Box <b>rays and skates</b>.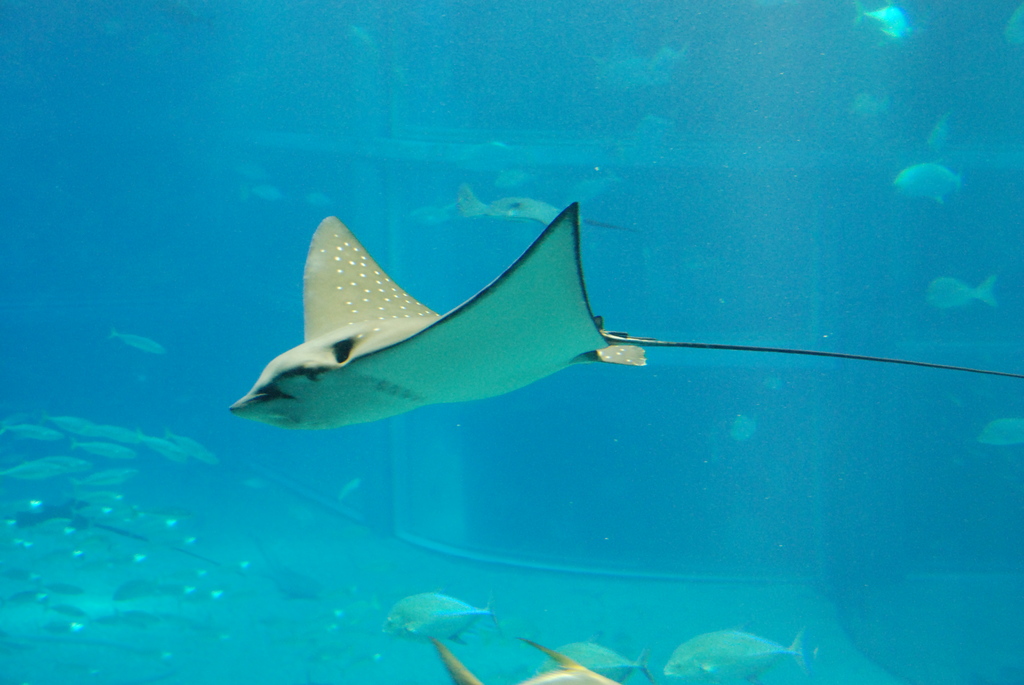
(x1=230, y1=198, x2=1023, y2=432).
